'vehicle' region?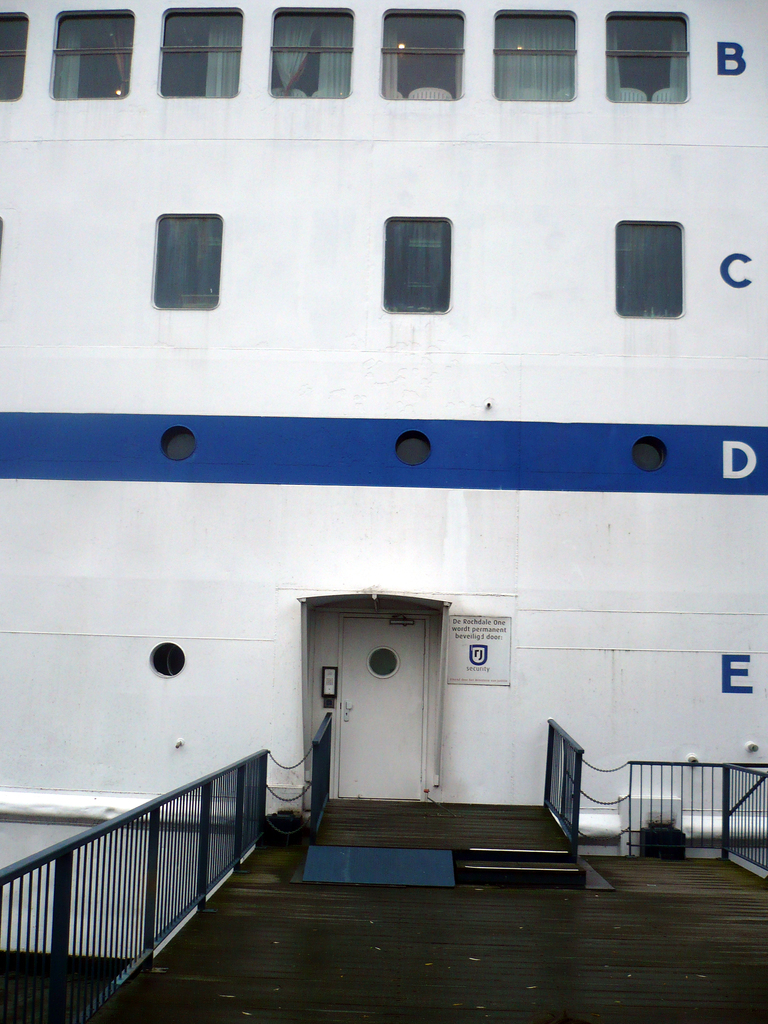
(0,0,767,1023)
